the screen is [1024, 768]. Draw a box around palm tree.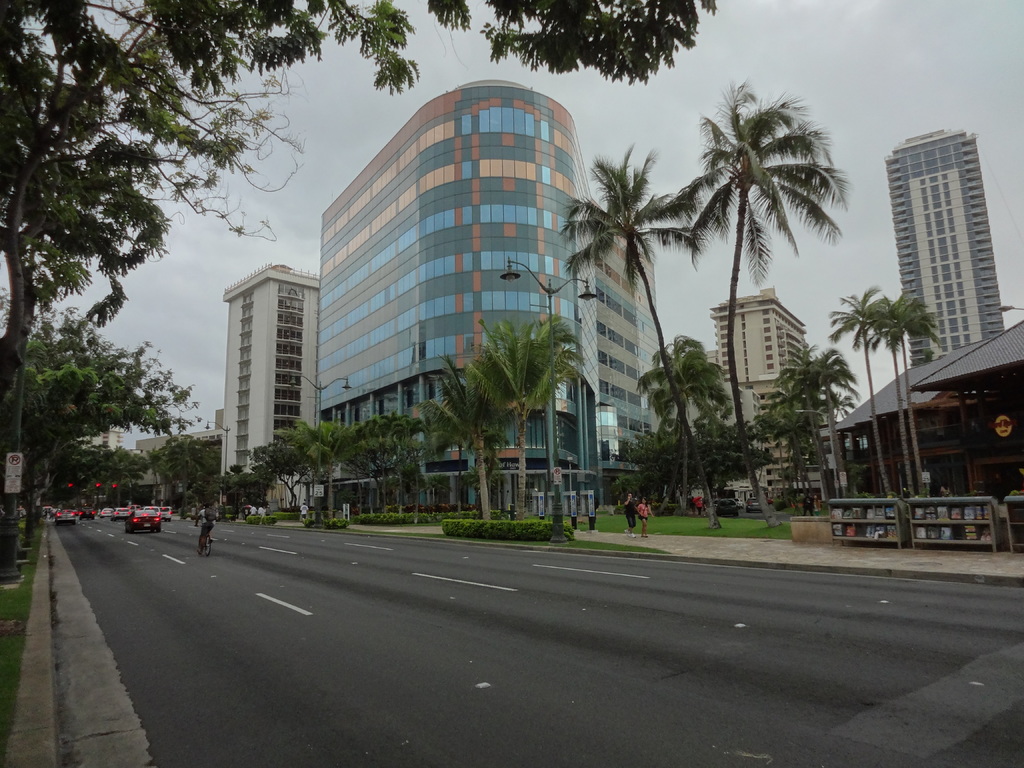
[442,375,511,518].
